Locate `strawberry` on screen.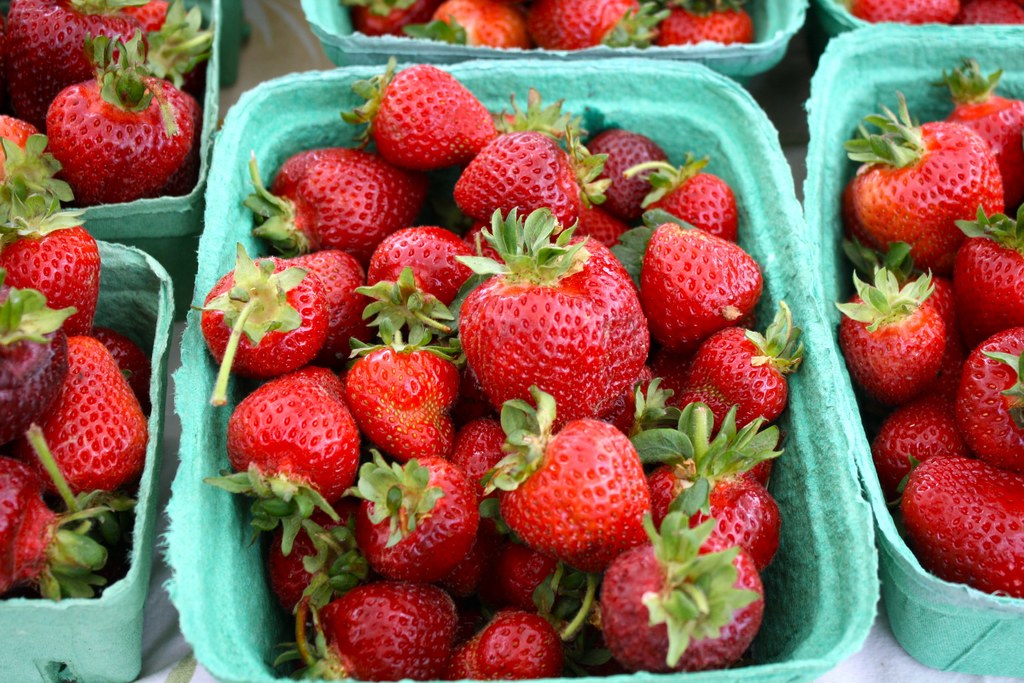
On screen at (346,70,495,165).
